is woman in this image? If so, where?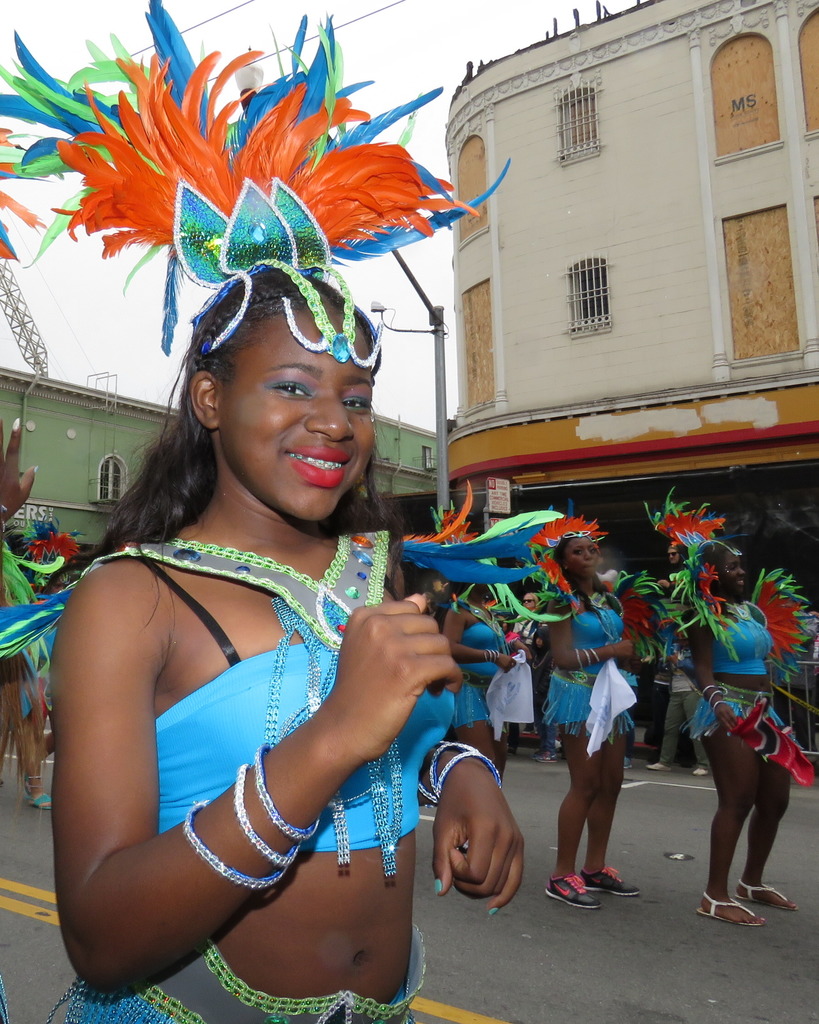
Yes, at crop(436, 557, 520, 773).
